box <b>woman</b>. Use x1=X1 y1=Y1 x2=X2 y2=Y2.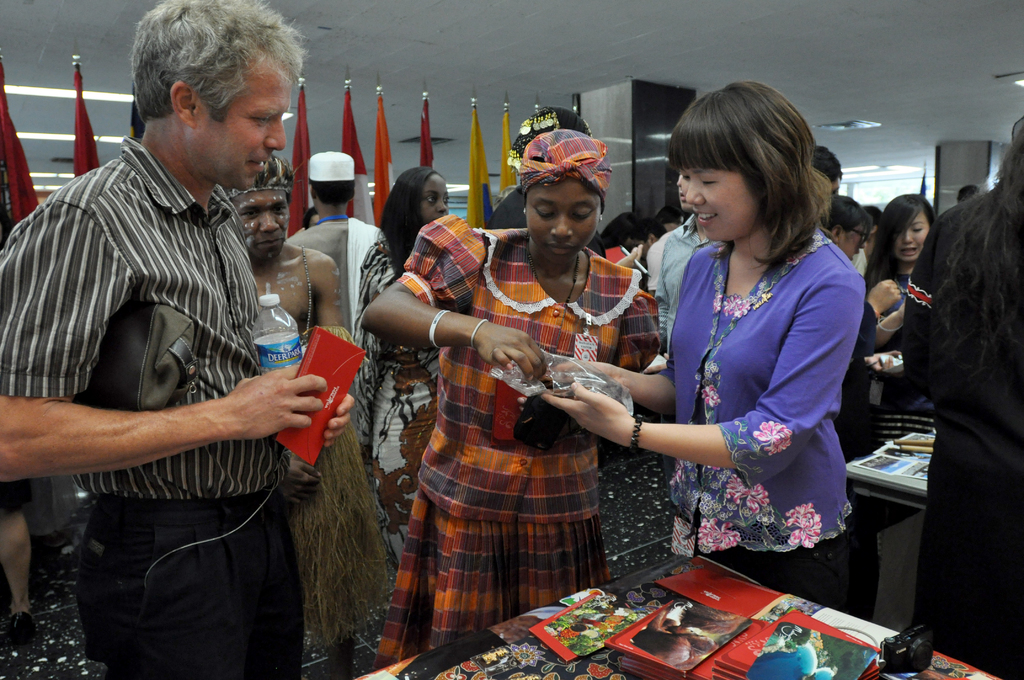
x1=360 y1=166 x2=456 y2=599.
